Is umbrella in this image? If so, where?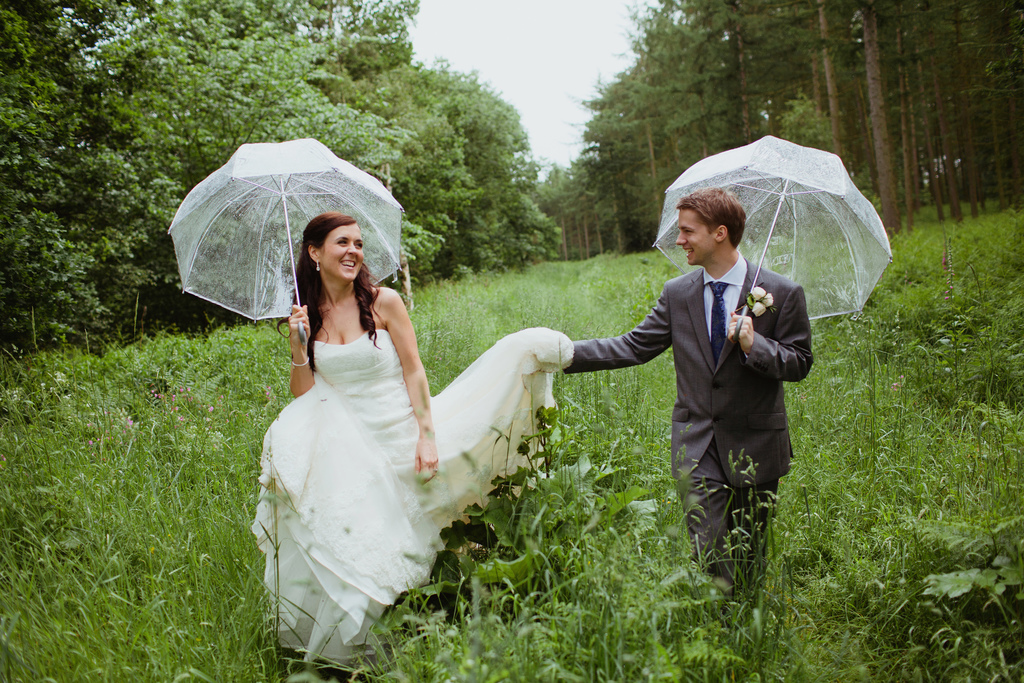
Yes, at {"left": 650, "top": 135, "right": 892, "bottom": 346}.
